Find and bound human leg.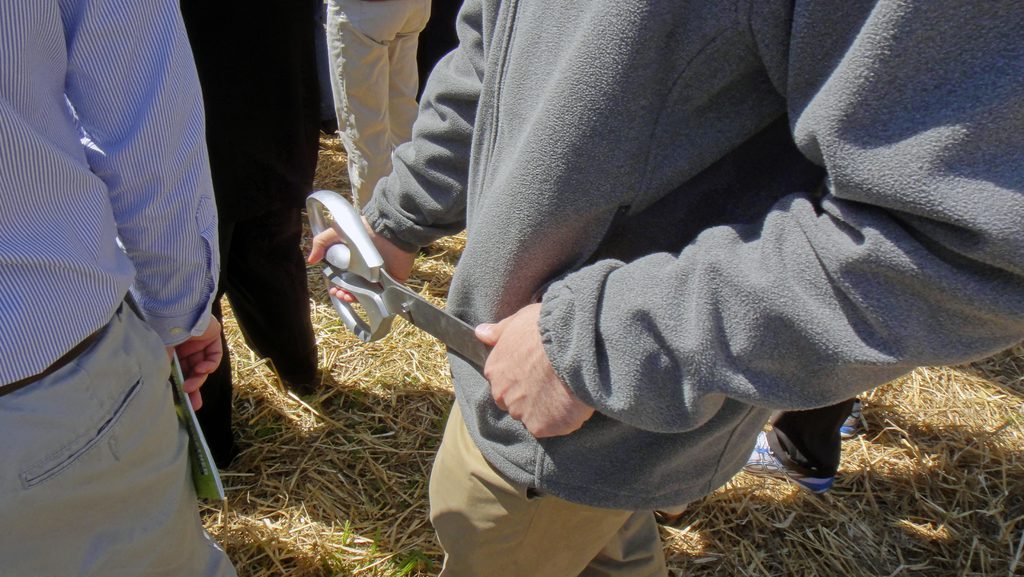
Bound: pyautogui.locateOnScreen(586, 509, 669, 576).
